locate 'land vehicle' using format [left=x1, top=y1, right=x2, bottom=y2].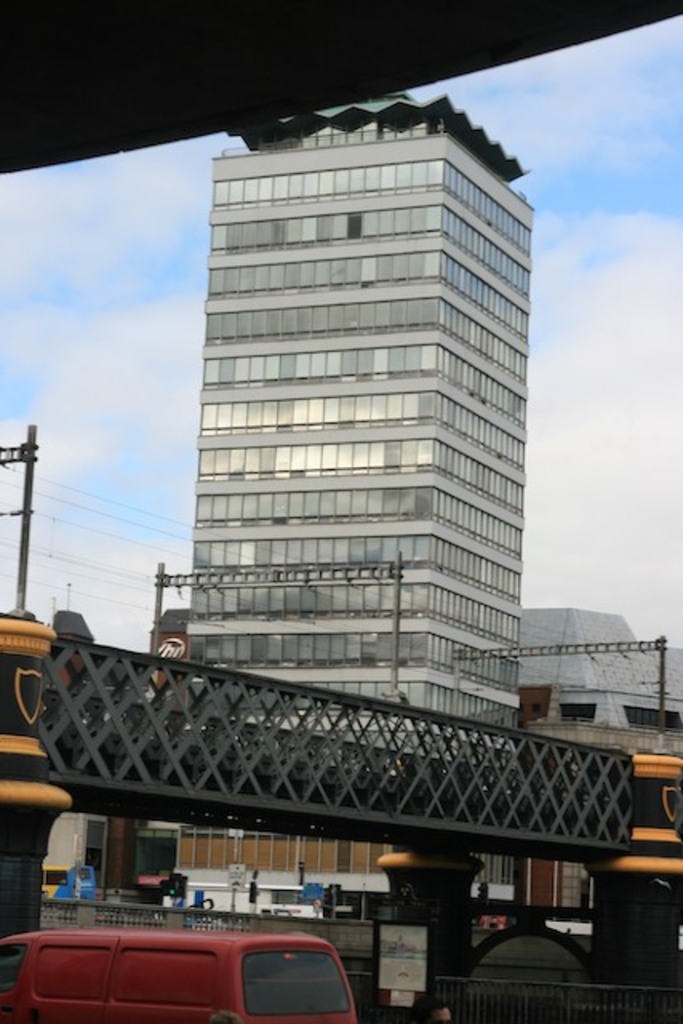
[left=34, top=867, right=94, bottom=898].
